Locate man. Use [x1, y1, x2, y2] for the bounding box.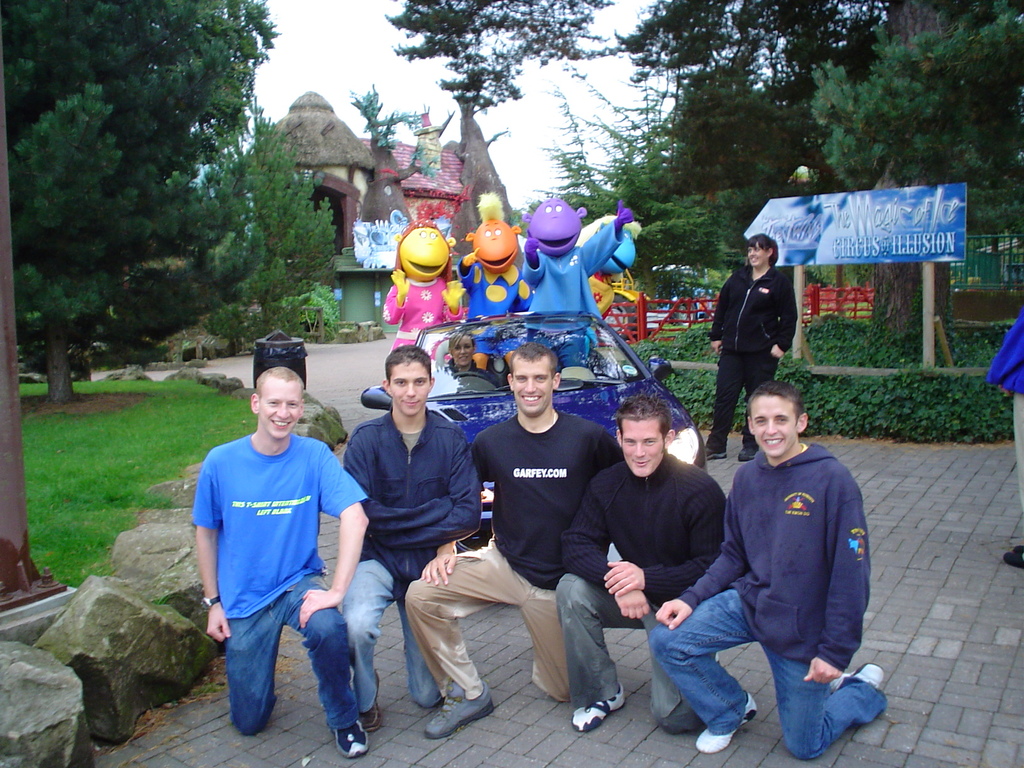
[179, 366, 374, 760].
